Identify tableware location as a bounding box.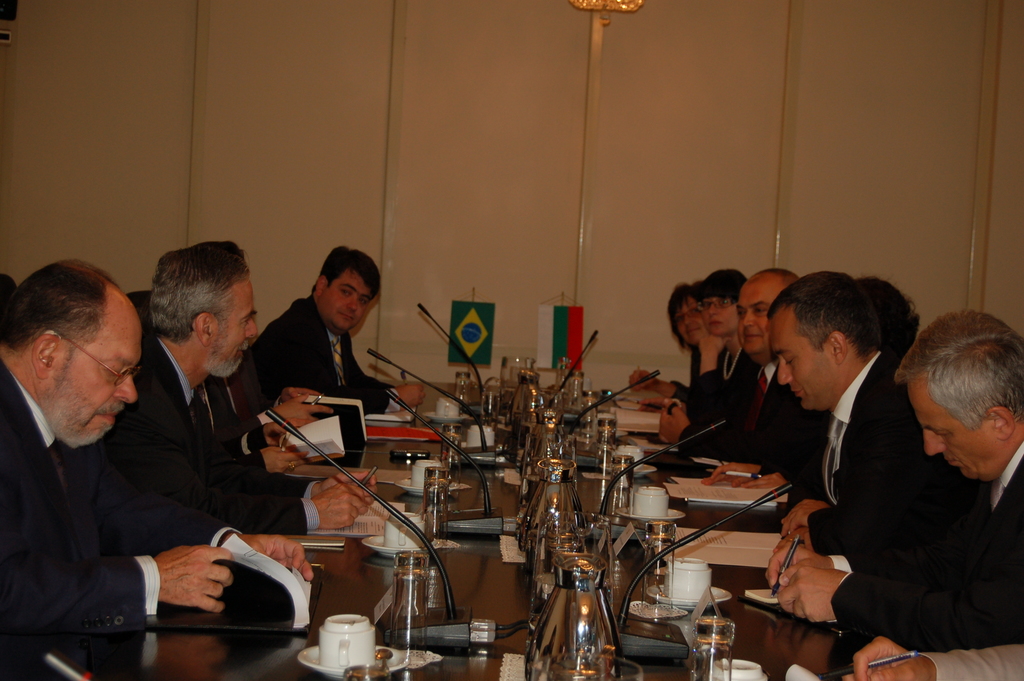
bbox=(639, 566, 739, 657).
